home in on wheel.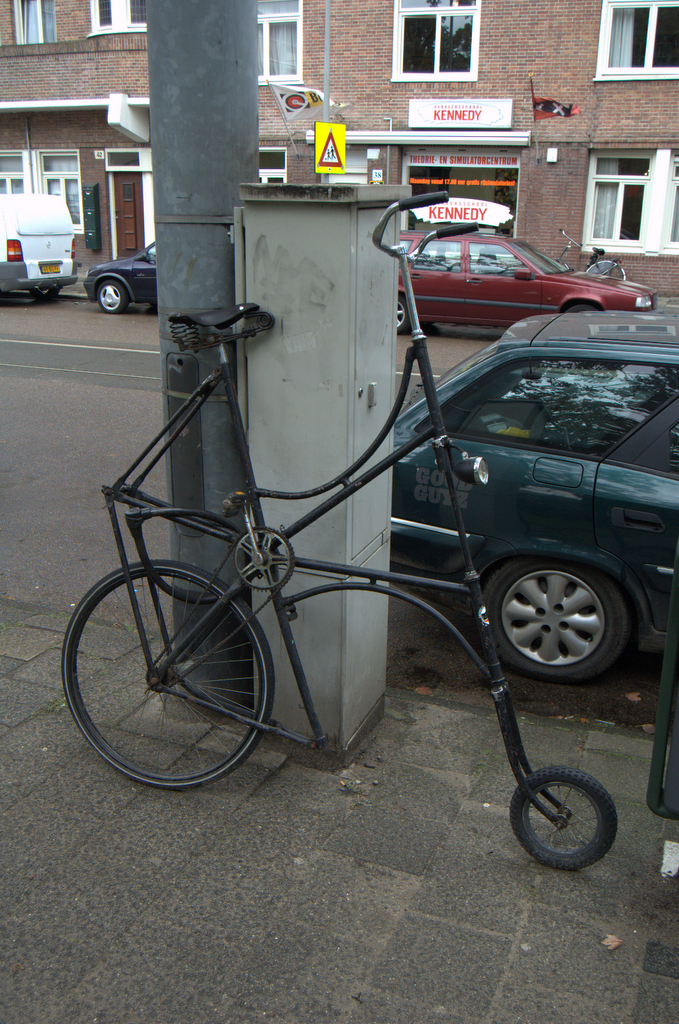
Homed in at bbox=[566, 303, 602, 312].
